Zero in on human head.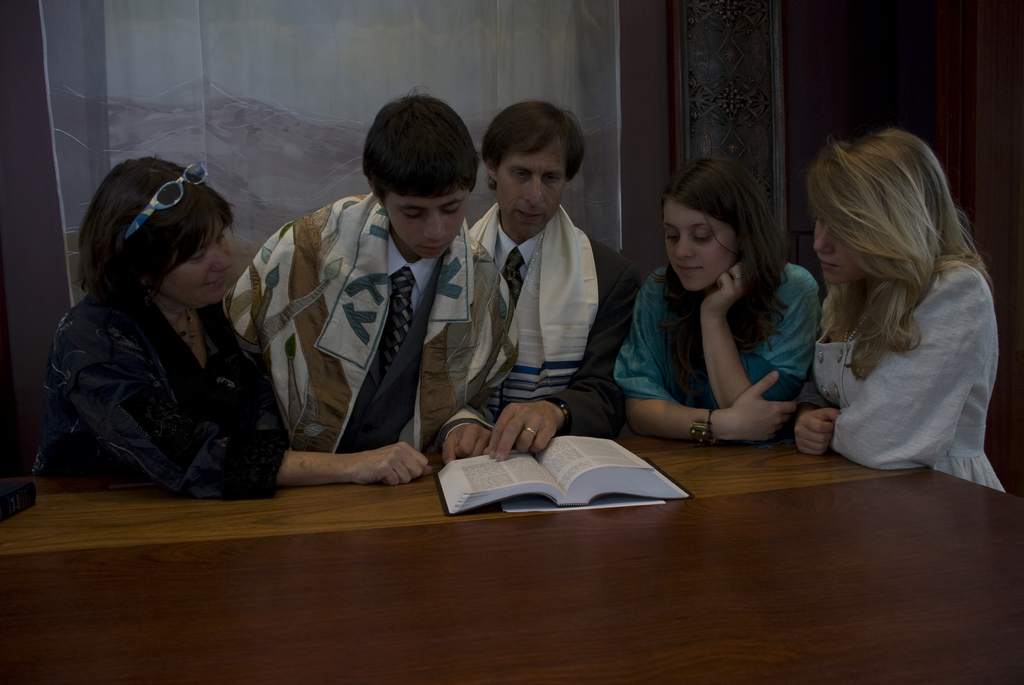
Zeroed in: box=[659, 156, 769, 295].
